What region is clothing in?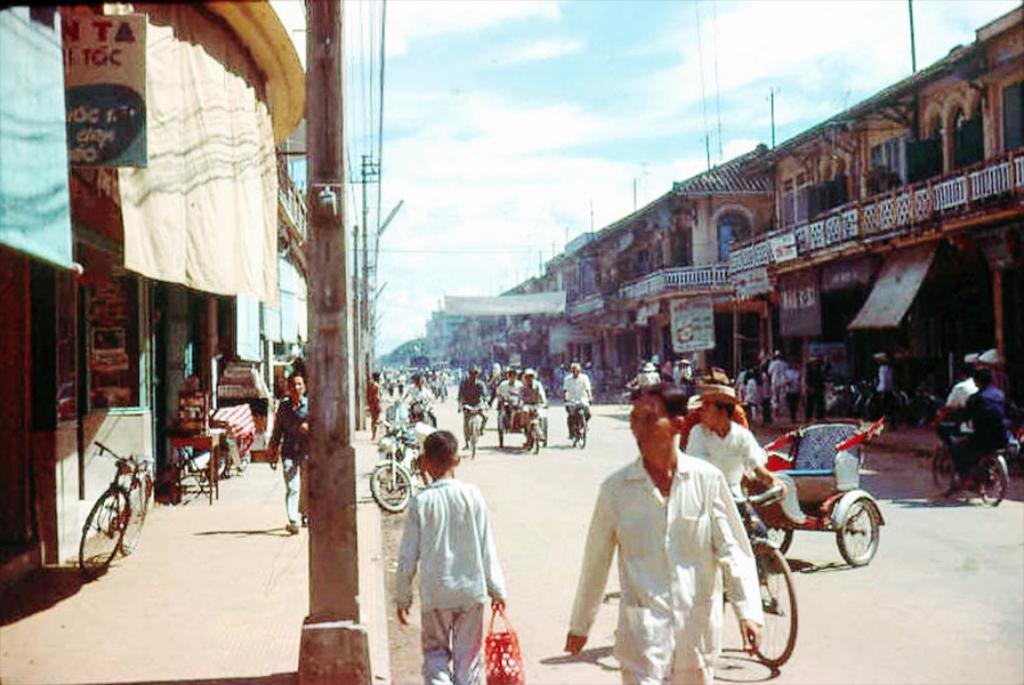
(497,376,524,408).
